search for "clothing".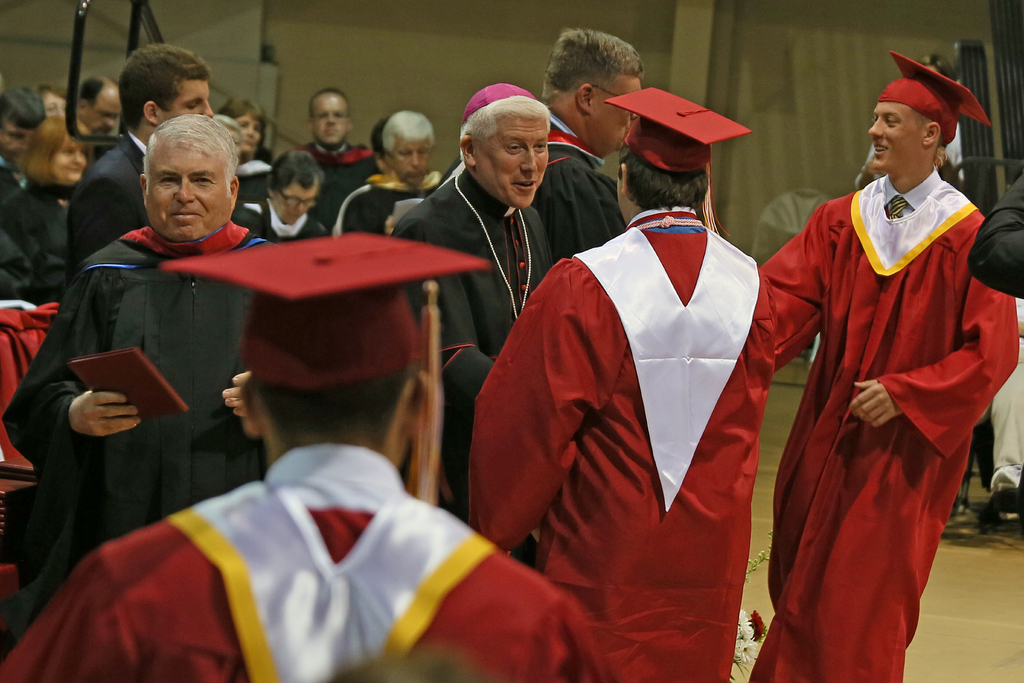
Found at rect(0, 151, 26, 191).
